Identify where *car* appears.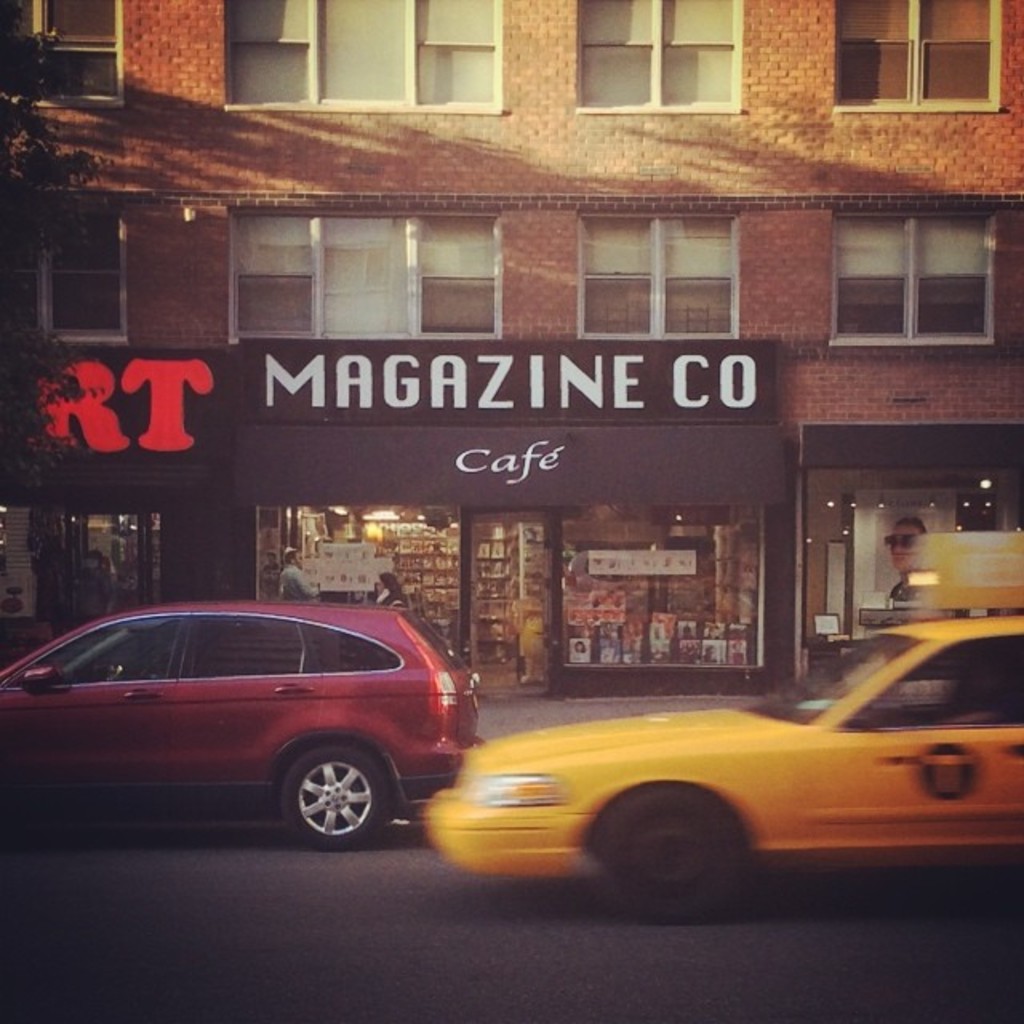
Appears at crop(421, 528, 1022, 917).
